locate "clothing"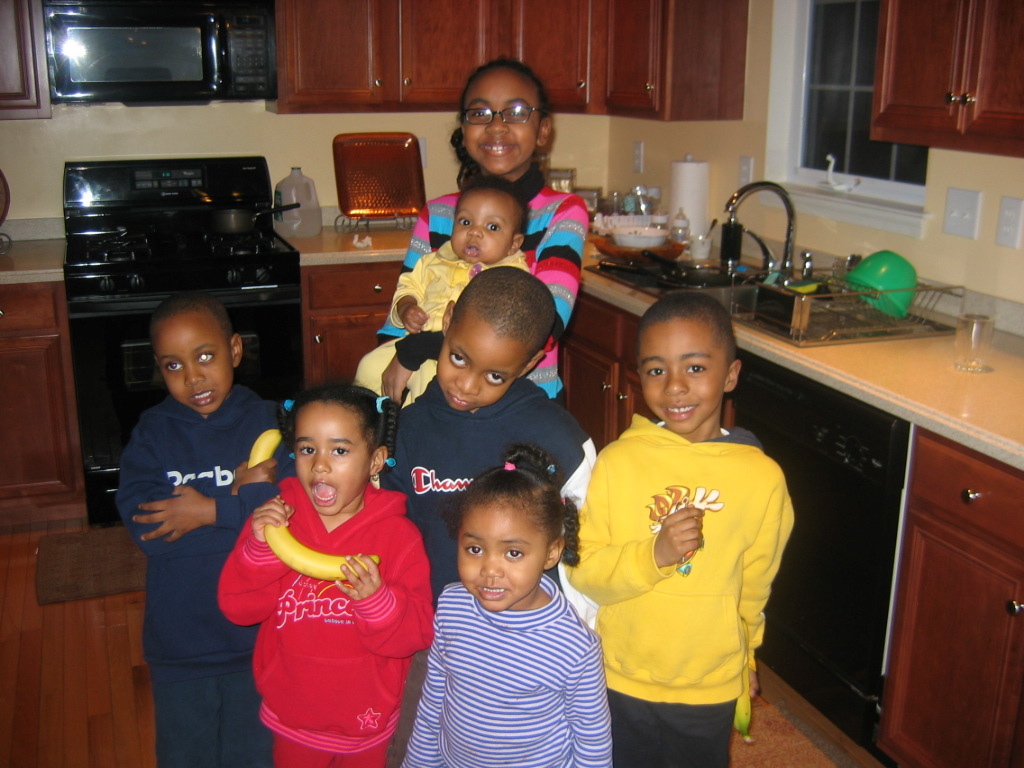
box=[371, 161, 595, 402]
